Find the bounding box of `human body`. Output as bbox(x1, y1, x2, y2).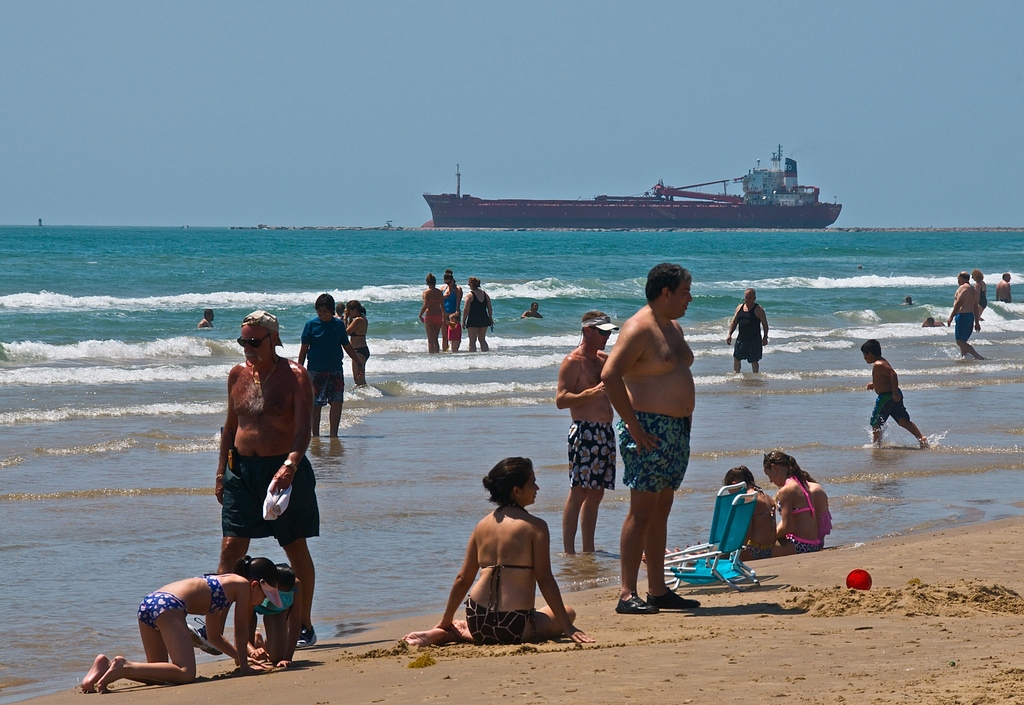
bbox(417, 273, 447, 356).
